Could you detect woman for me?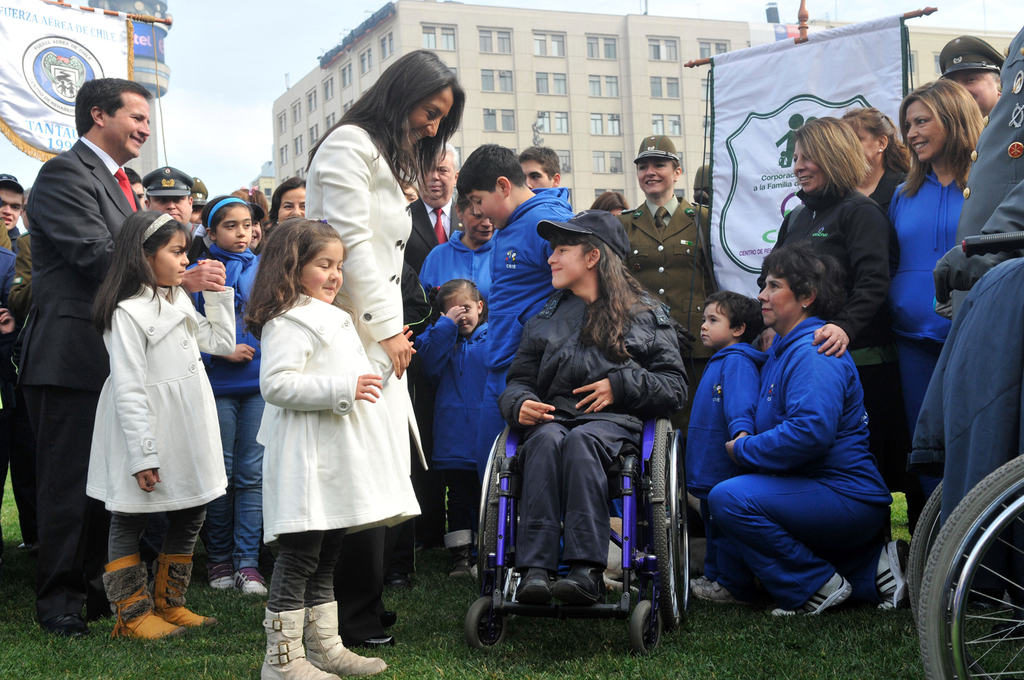
Detection result: rect(302, 46, 465, 640).
